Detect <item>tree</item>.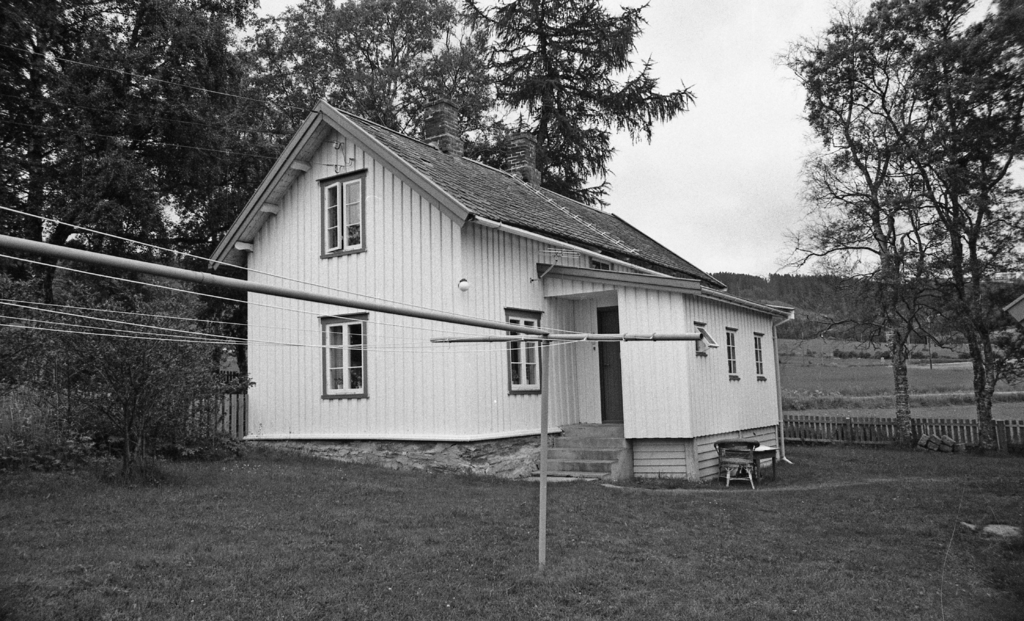
Detected at <region>781, 4, 952, 422</region>.
